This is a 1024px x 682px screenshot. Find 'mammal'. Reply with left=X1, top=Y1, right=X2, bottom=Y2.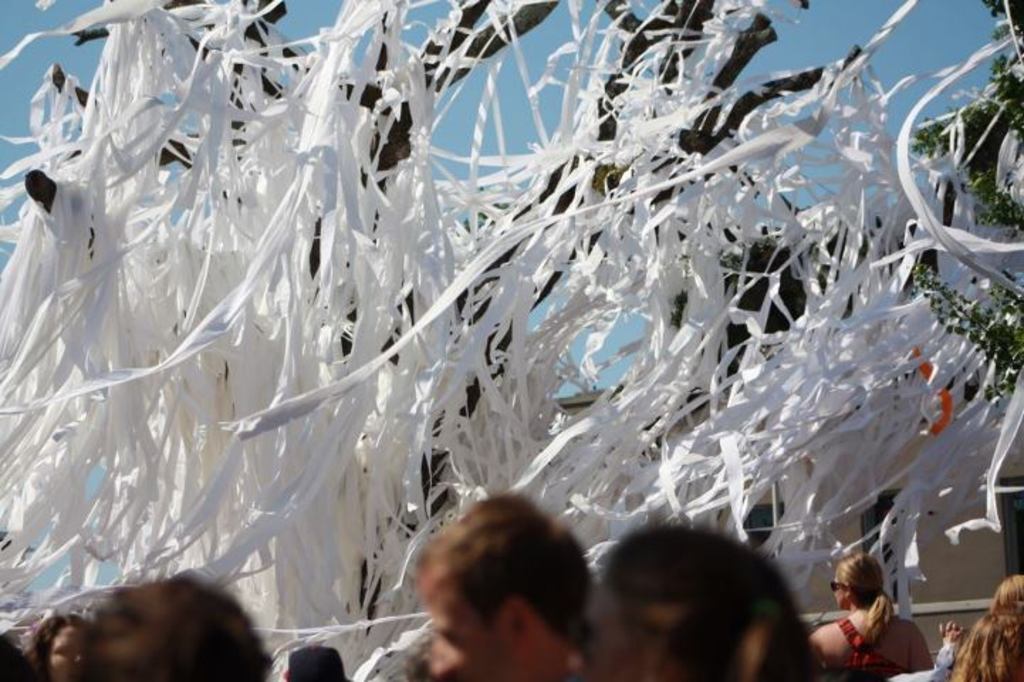
left=582, top=521, right=822, bottom=681.
